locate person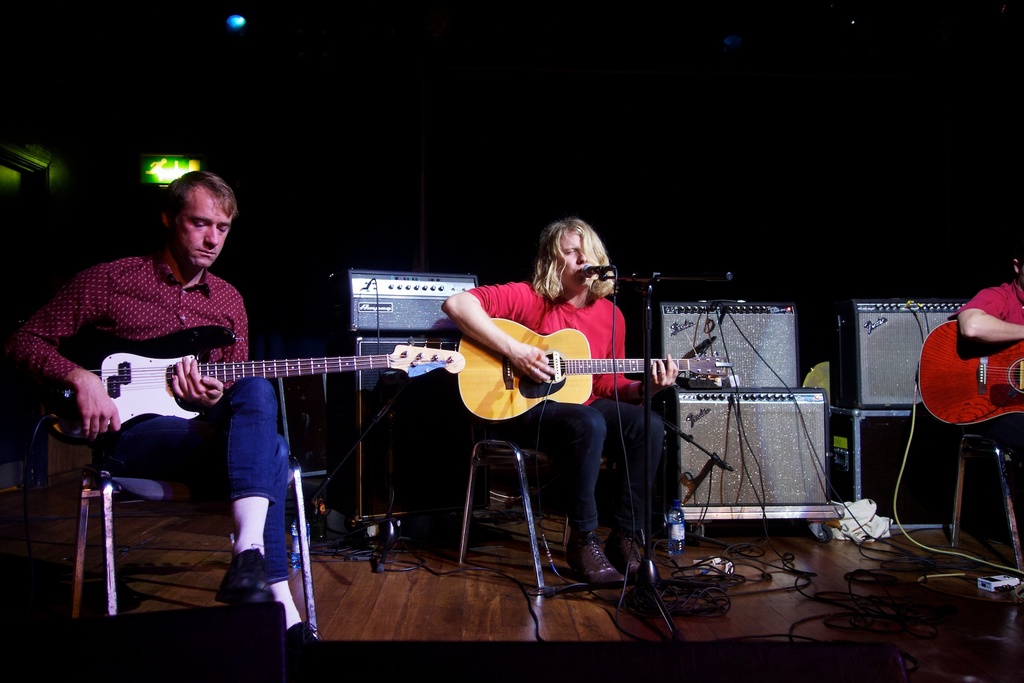
(x1=440, y1=219, x2=670, y2=588)
